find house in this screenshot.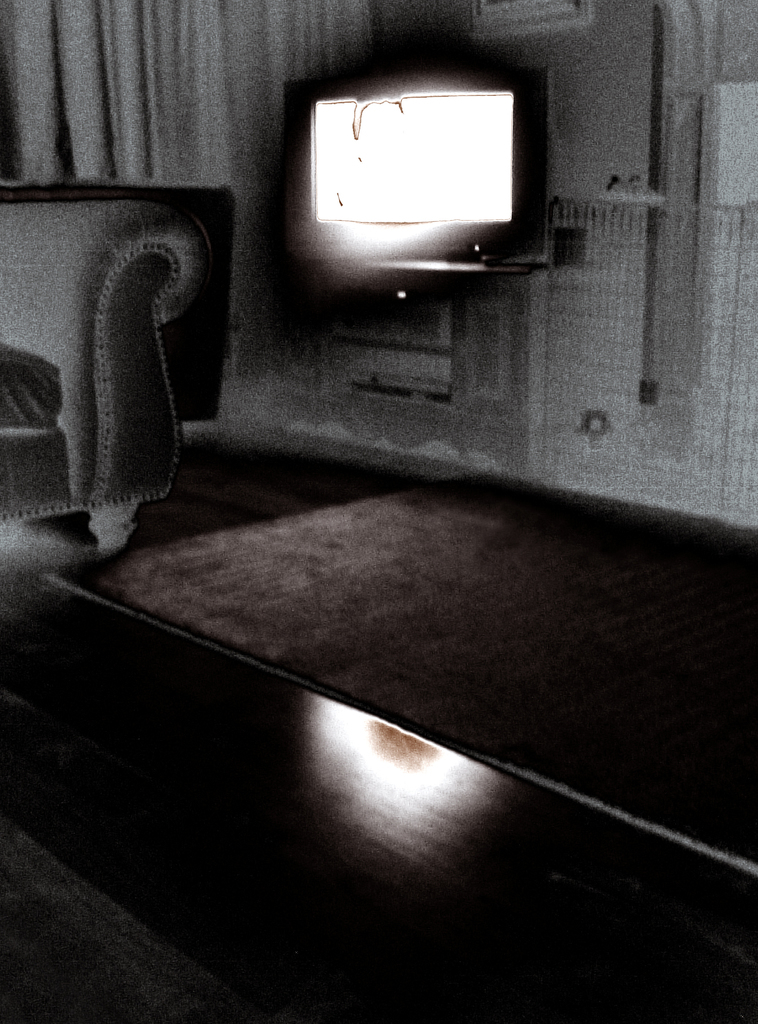
The bounding box for house is x1=0, y1=0, x2=757, y2=1023.
